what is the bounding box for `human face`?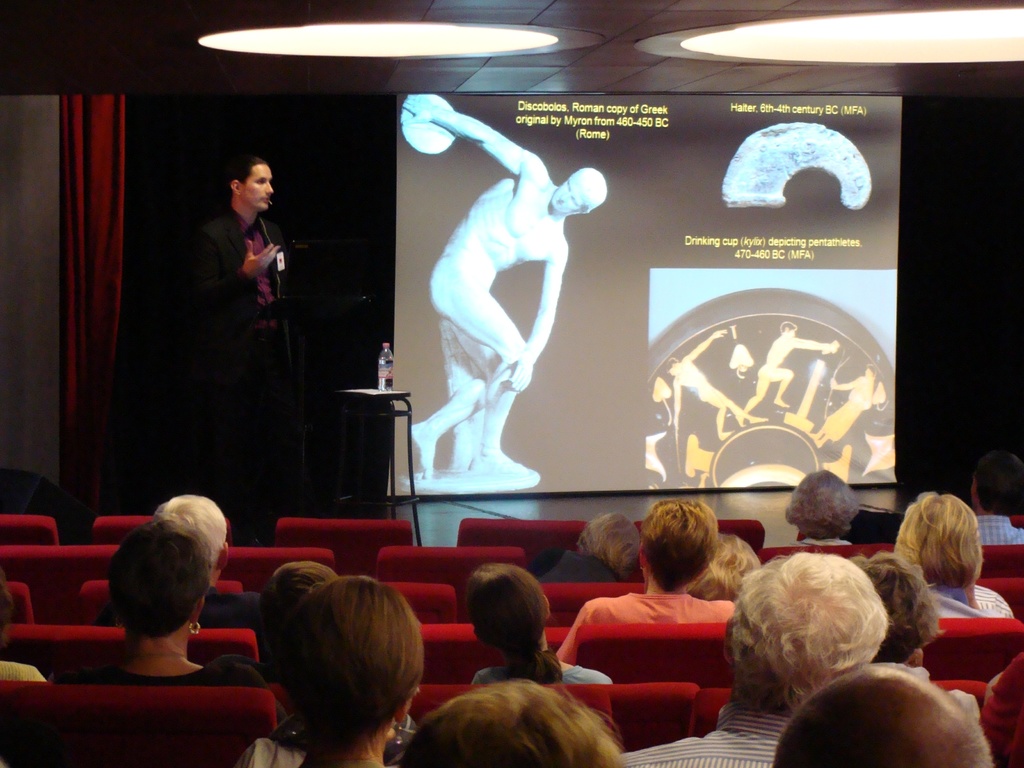
{"left": 241, "top": 164, "right": 273, "bottom": 209}.
